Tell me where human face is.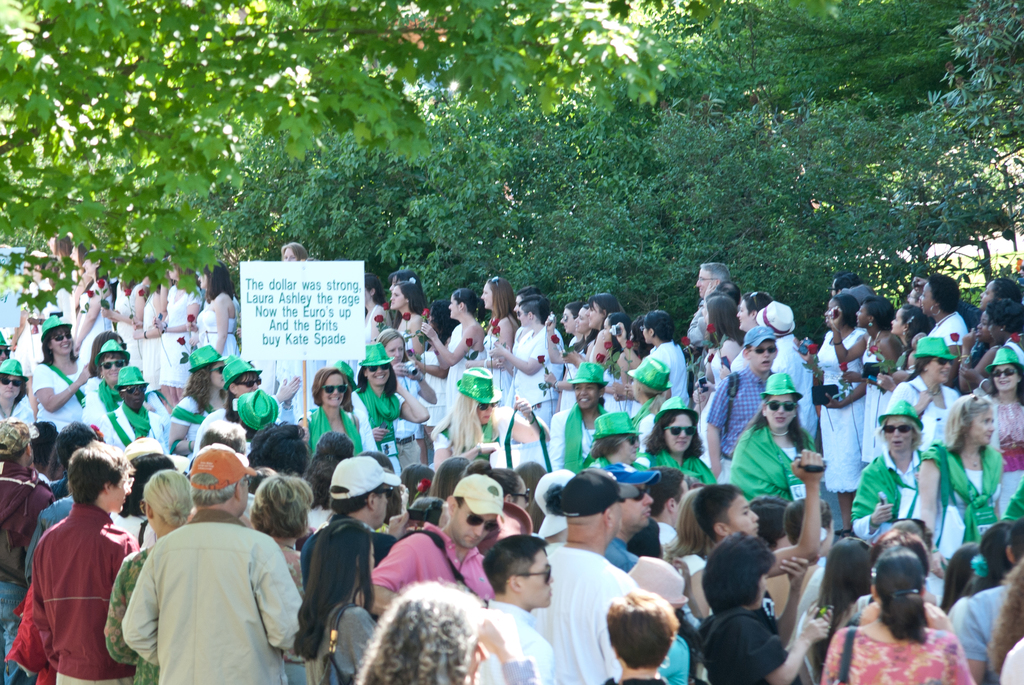
human face is at 362/363/394/384.
